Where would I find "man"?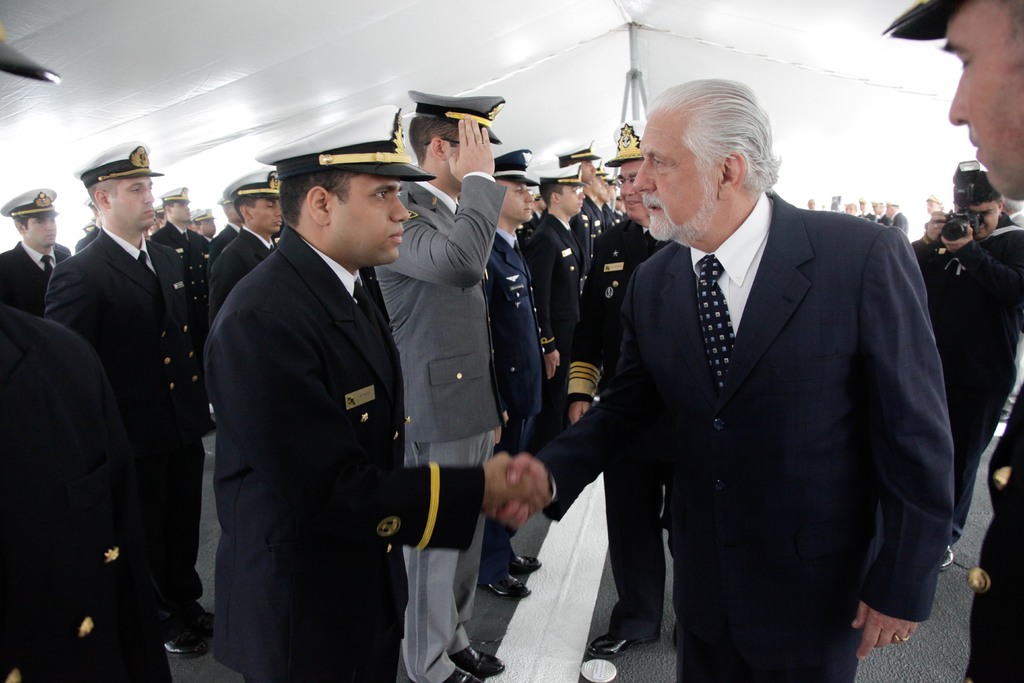
At 879 193 908 231.
